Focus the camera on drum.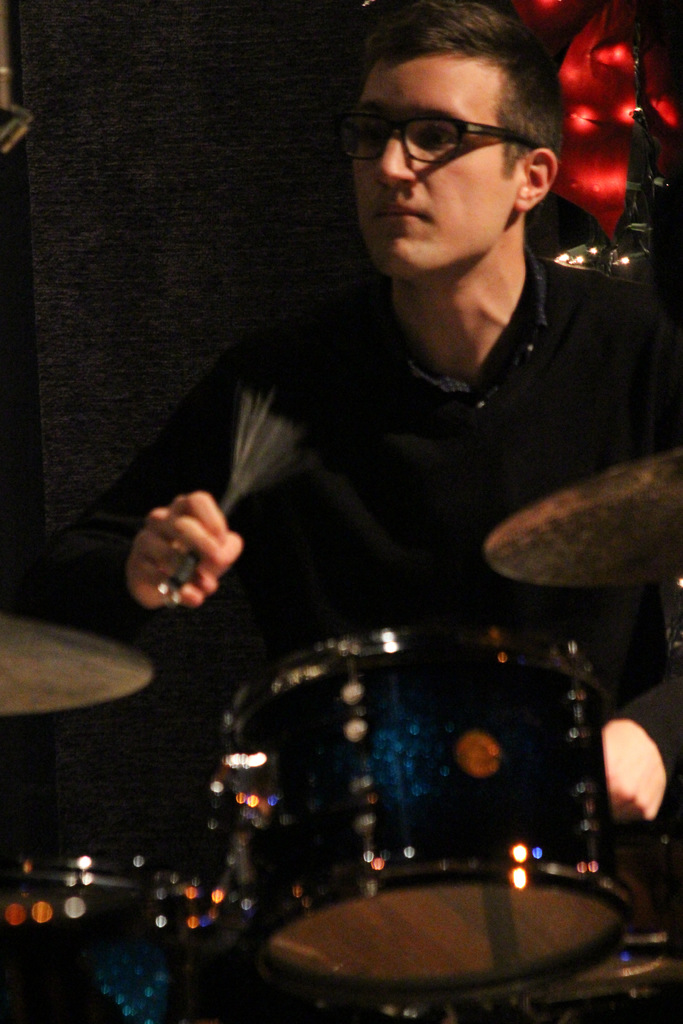
Focus region: (left=215, top=630, right=637, bottom=989).
